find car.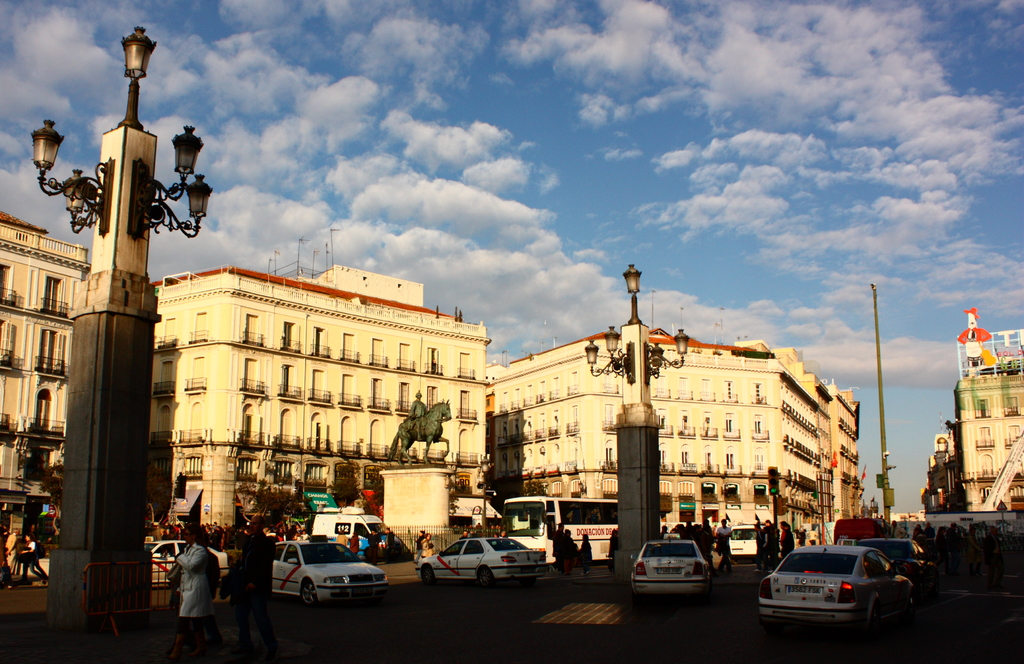
269/533/390/612.
